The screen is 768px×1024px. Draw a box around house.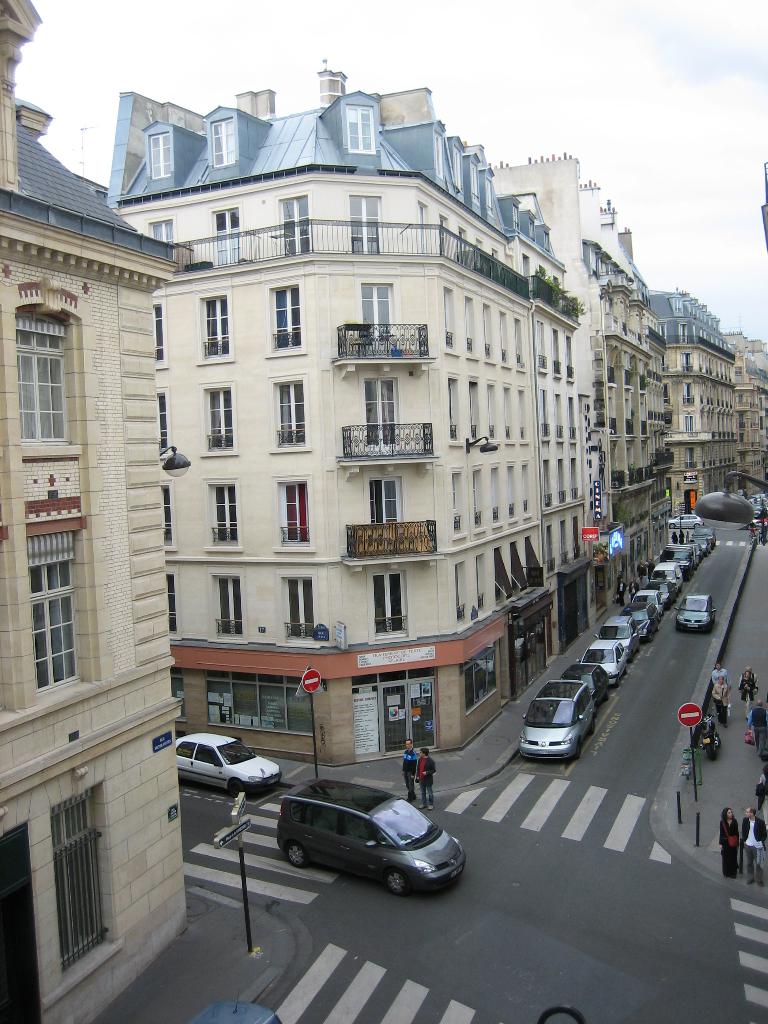
<box>663,288,717,520</box>.
